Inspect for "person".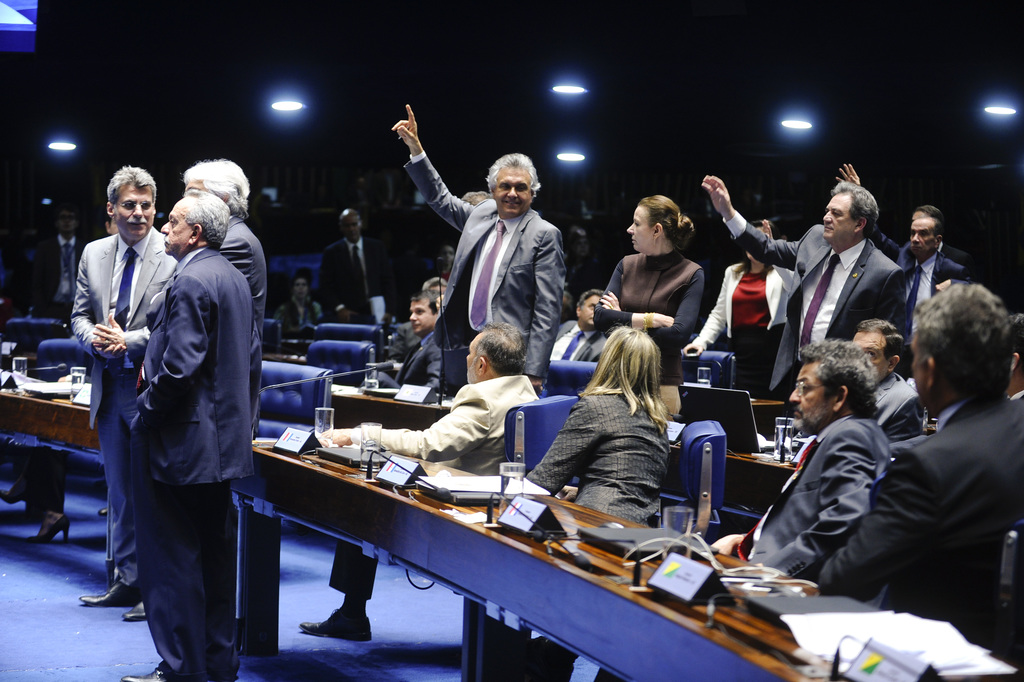
Inspection: 116:190:260:681.
